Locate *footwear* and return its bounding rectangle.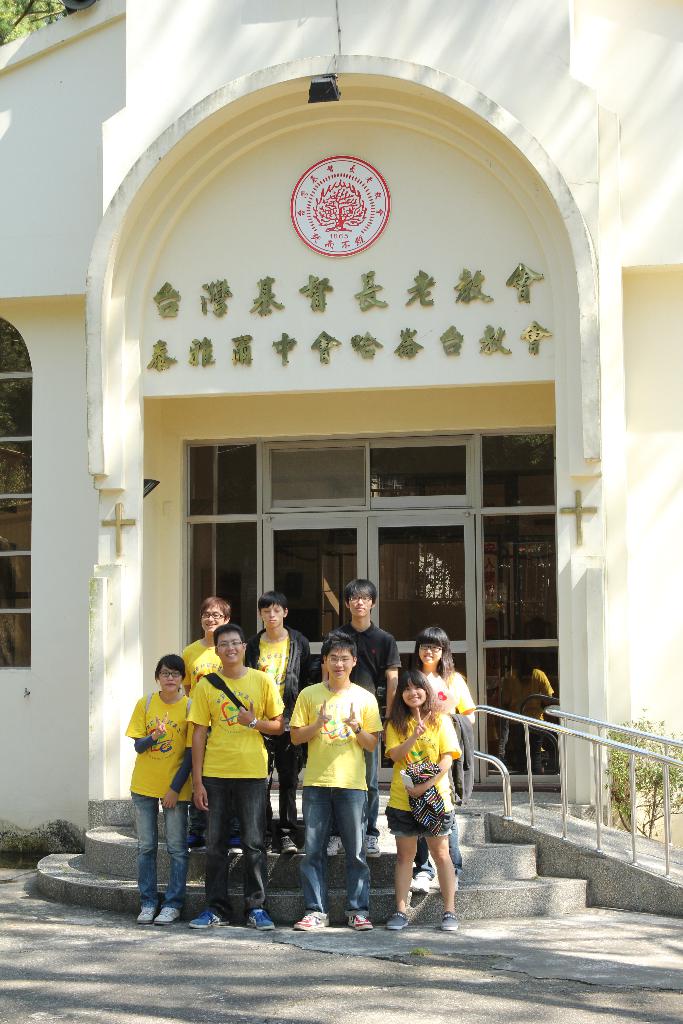
(x1=187, y1=902, x2=226, y2=930).
